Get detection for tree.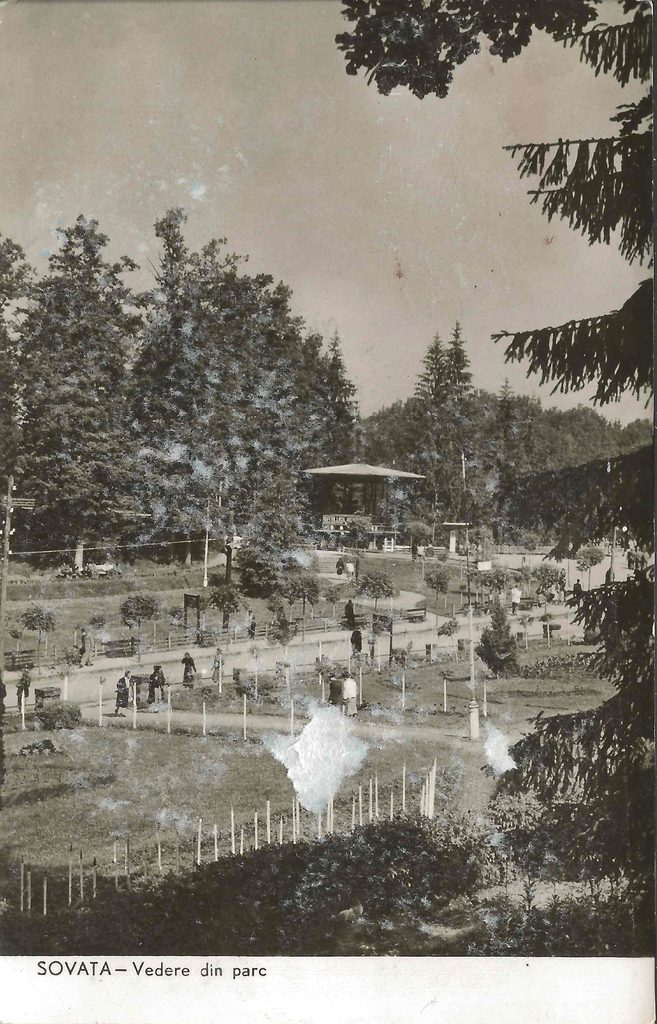
Detection: <box>122,596,166,652</box>.
